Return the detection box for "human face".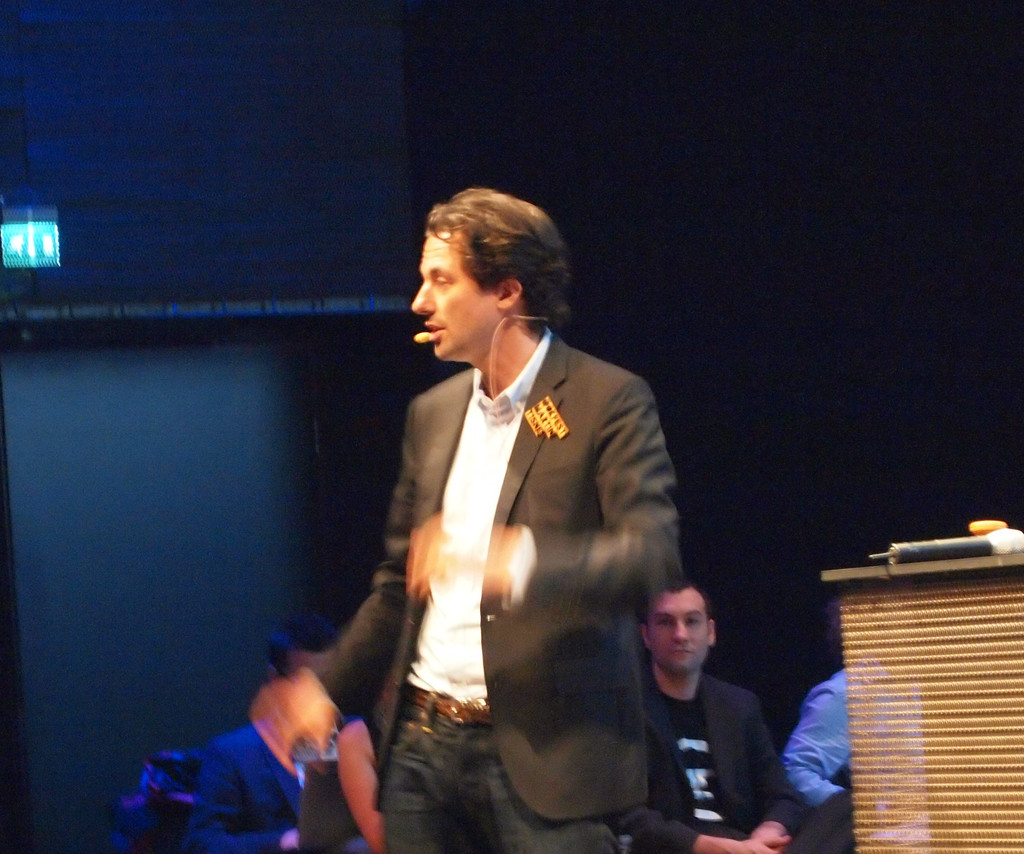
rect(647, 581, 714, 670).
